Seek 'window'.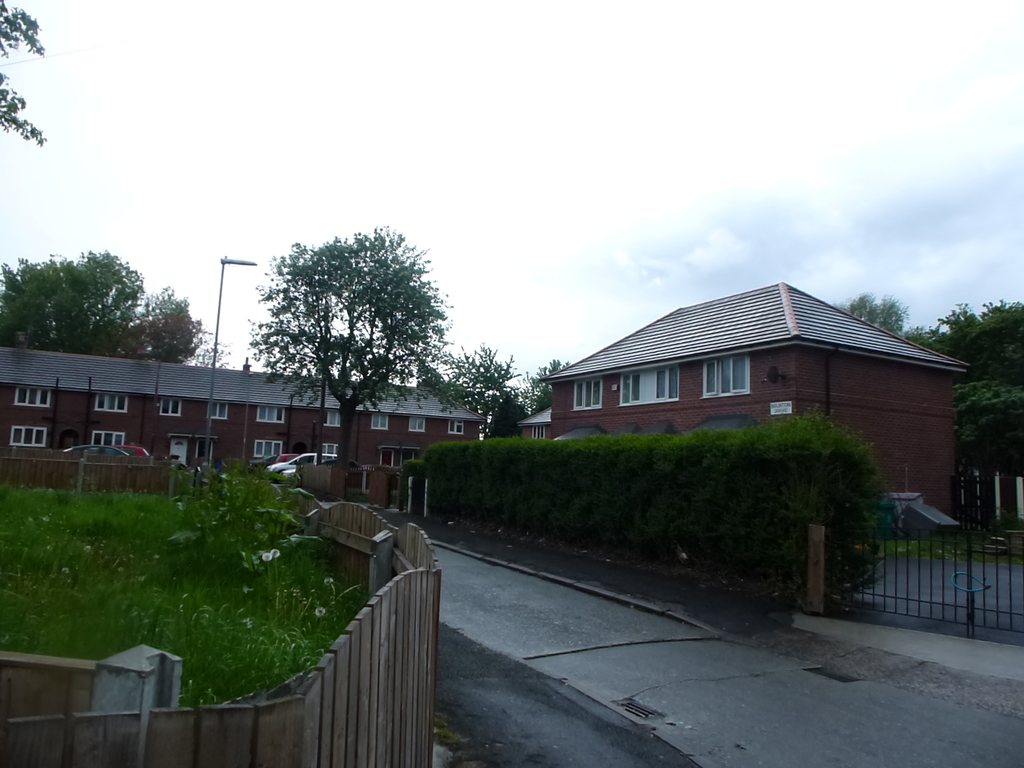
(411,419,426,432).
